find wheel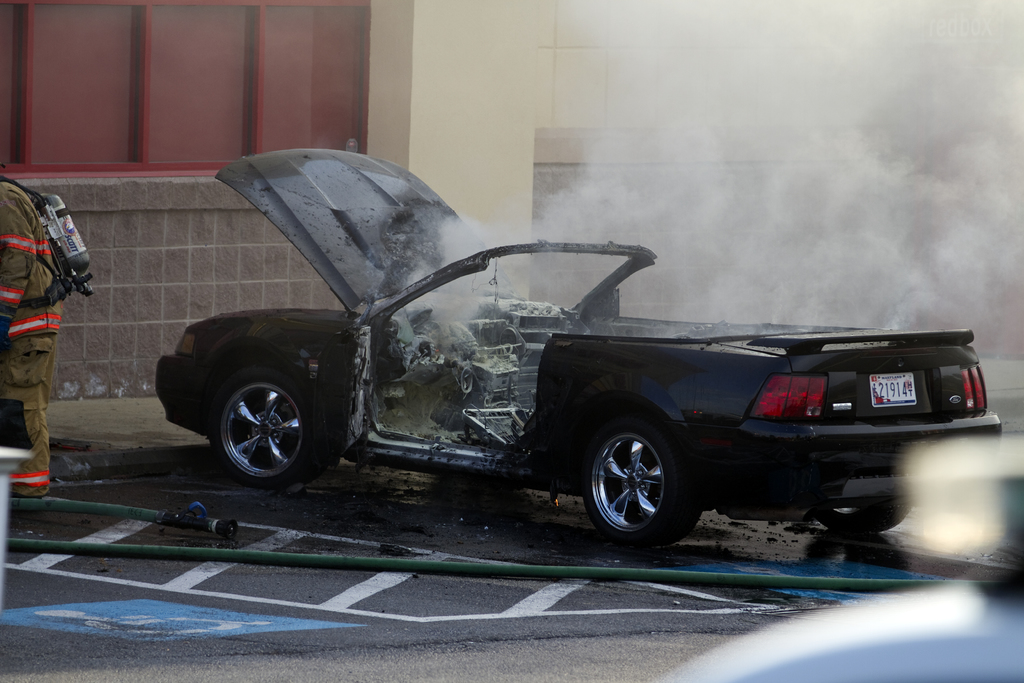
[x1=814, y1=498, x2=916, y2=531]
